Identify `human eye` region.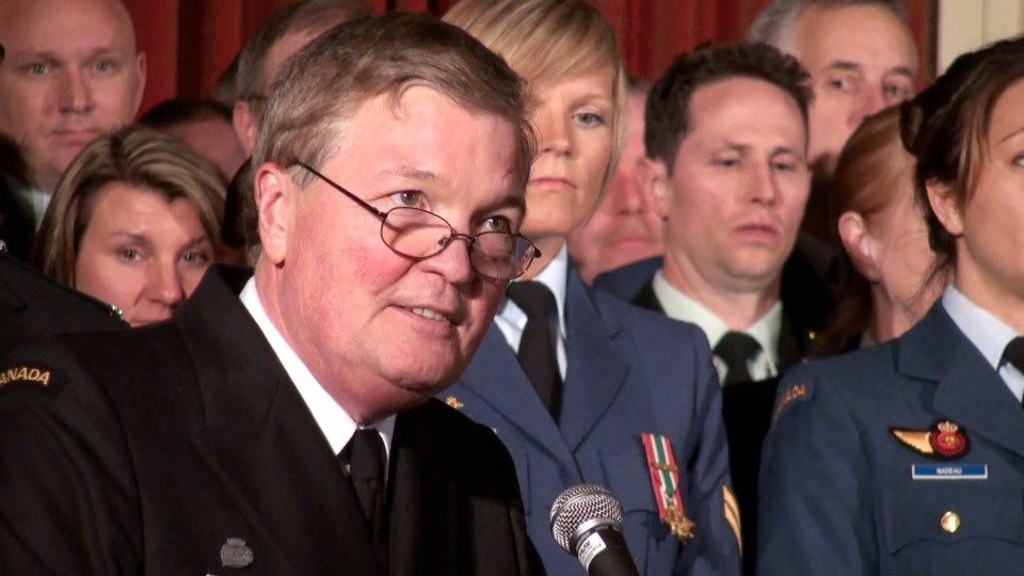
Region: (x1=884, y1=76, x2=910, y2=98).
